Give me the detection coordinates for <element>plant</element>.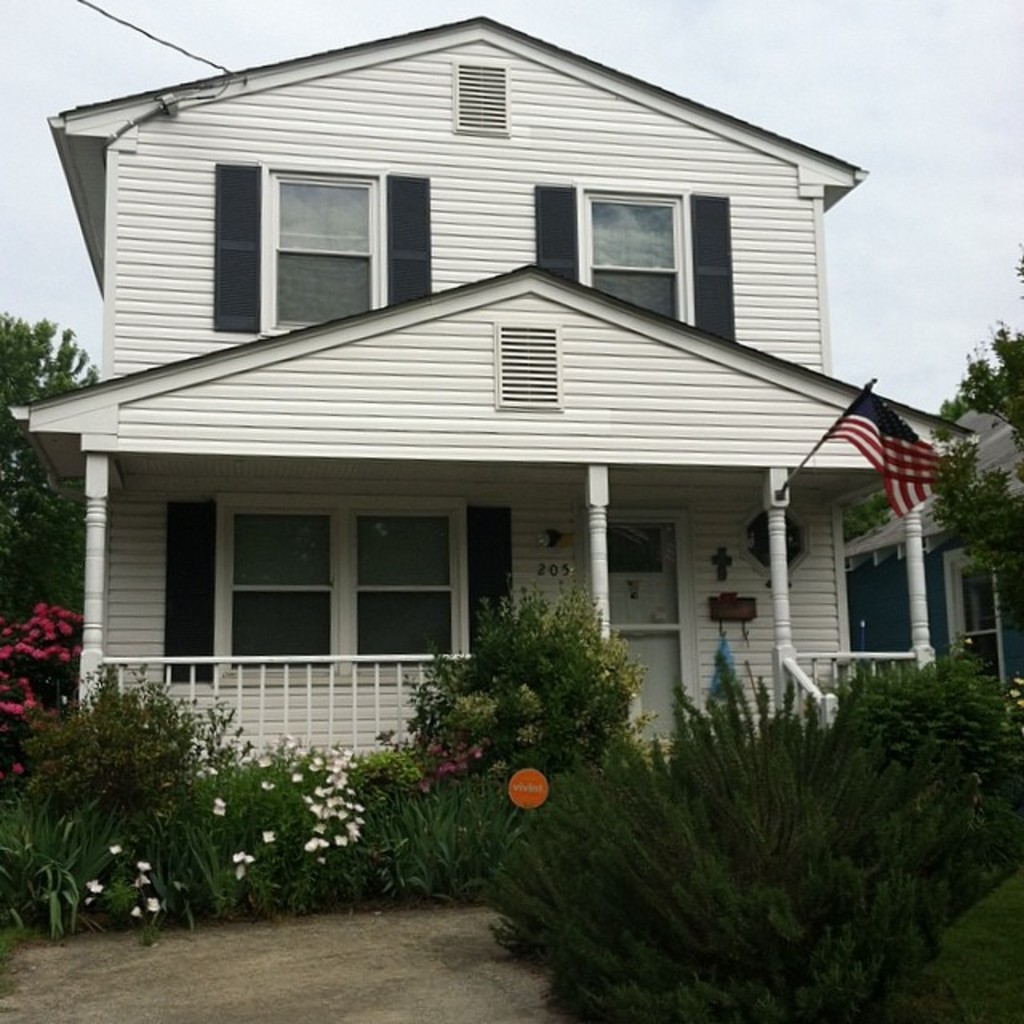
<box>518,610,1008,997</box>.
